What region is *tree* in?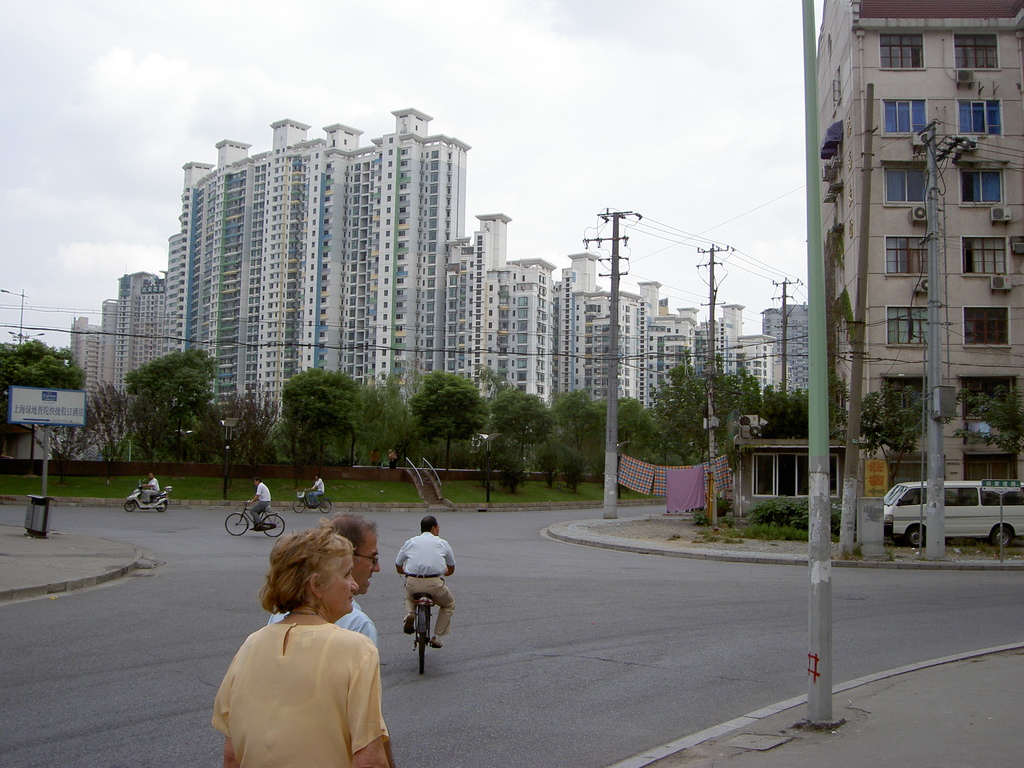
832:373:853:449.
